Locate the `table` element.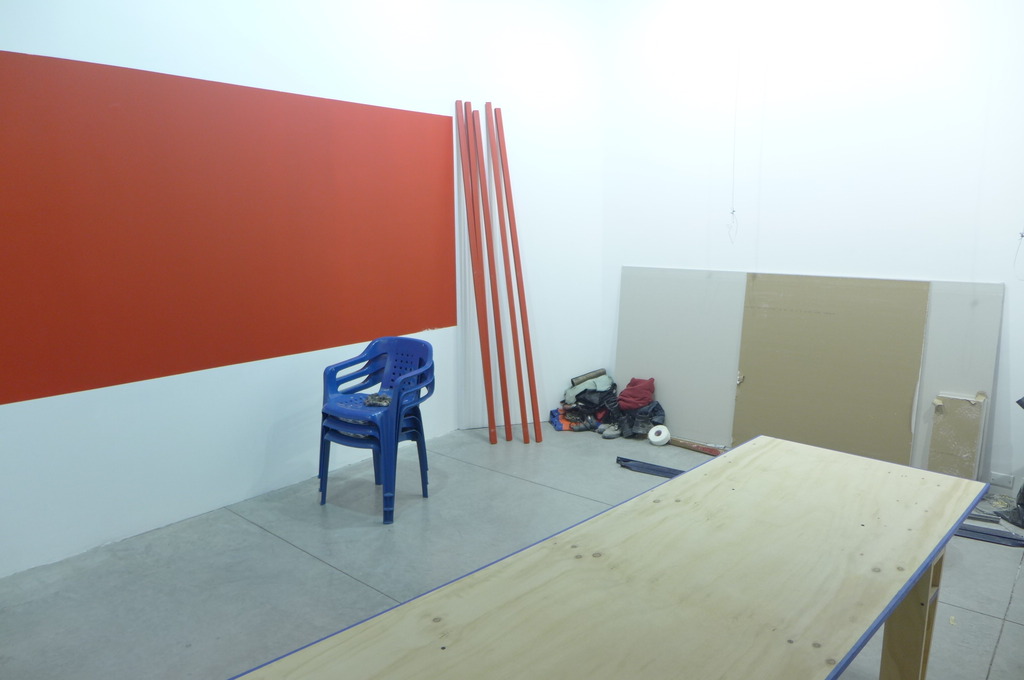
Element bbox: 235,431,985,679.
